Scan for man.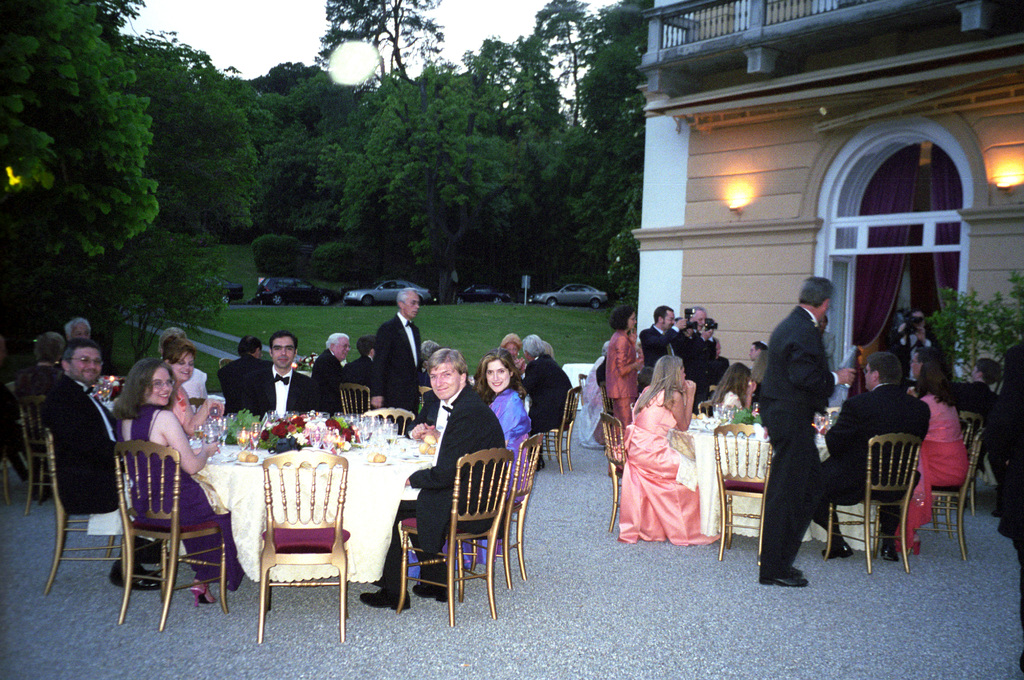
Scan result: select_region(746, 337, 769, 364).
